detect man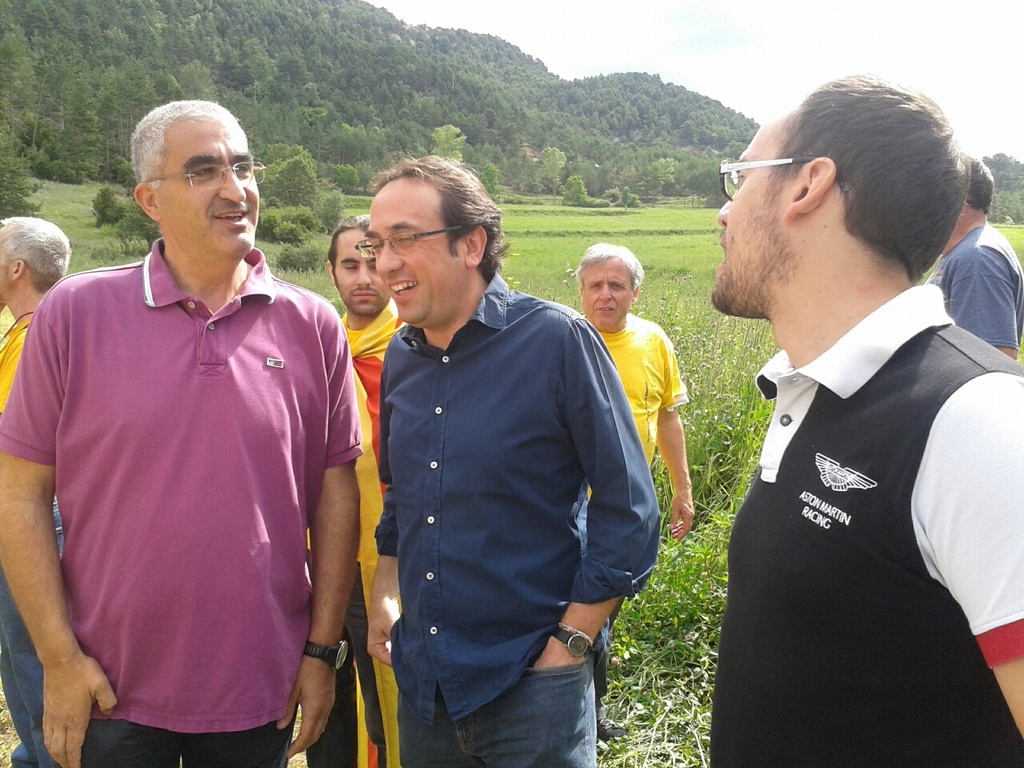
l=362, t=153, r=663, b=767
